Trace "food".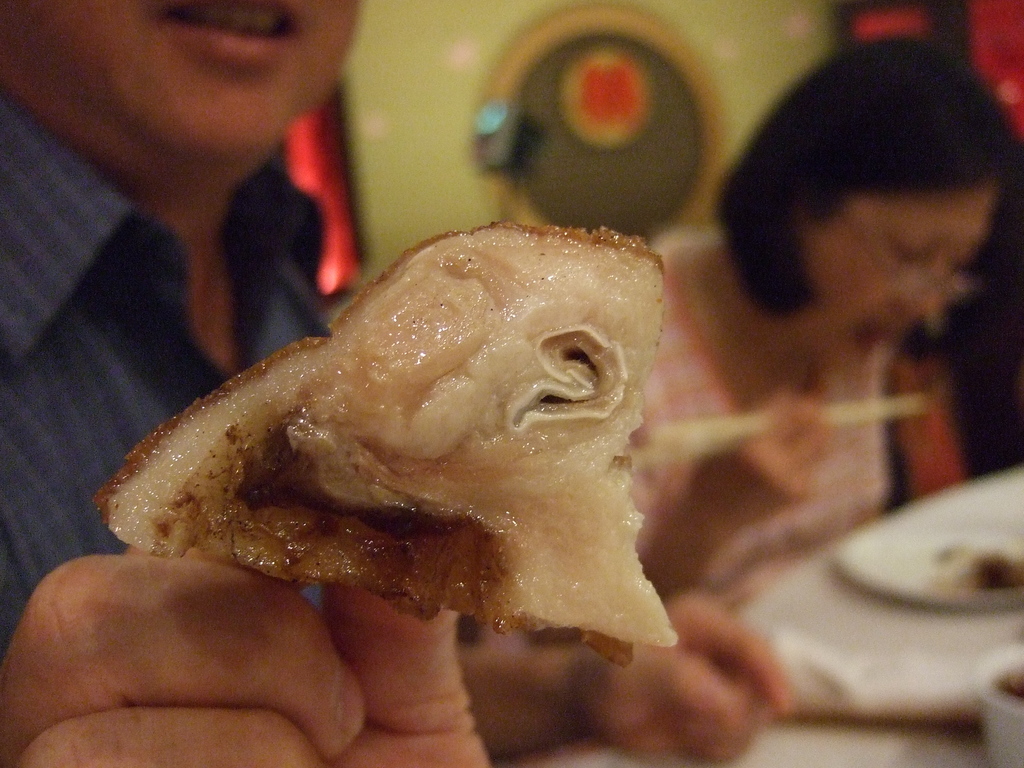
Traced to x1=883 y1=357 x2=967 y2=507.
